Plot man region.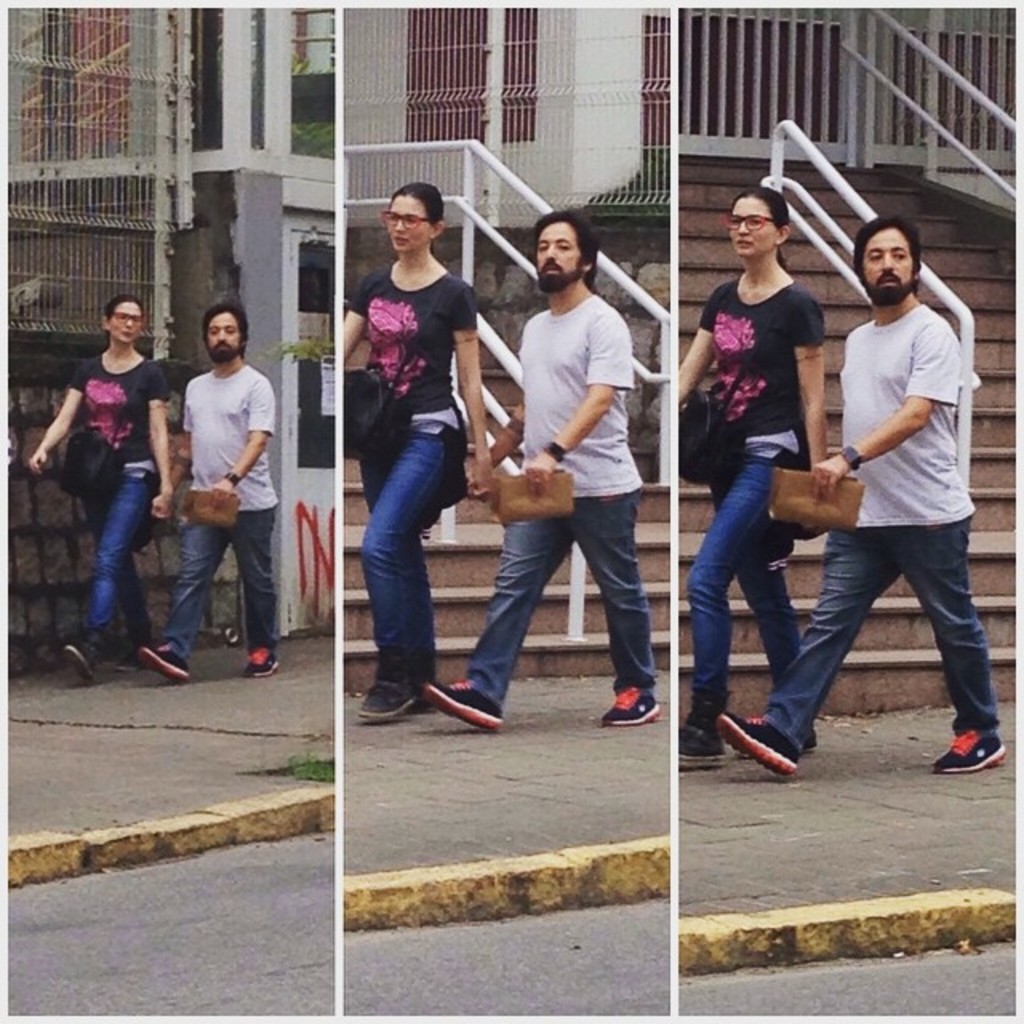
Plotted at (776,192,1003,768).
